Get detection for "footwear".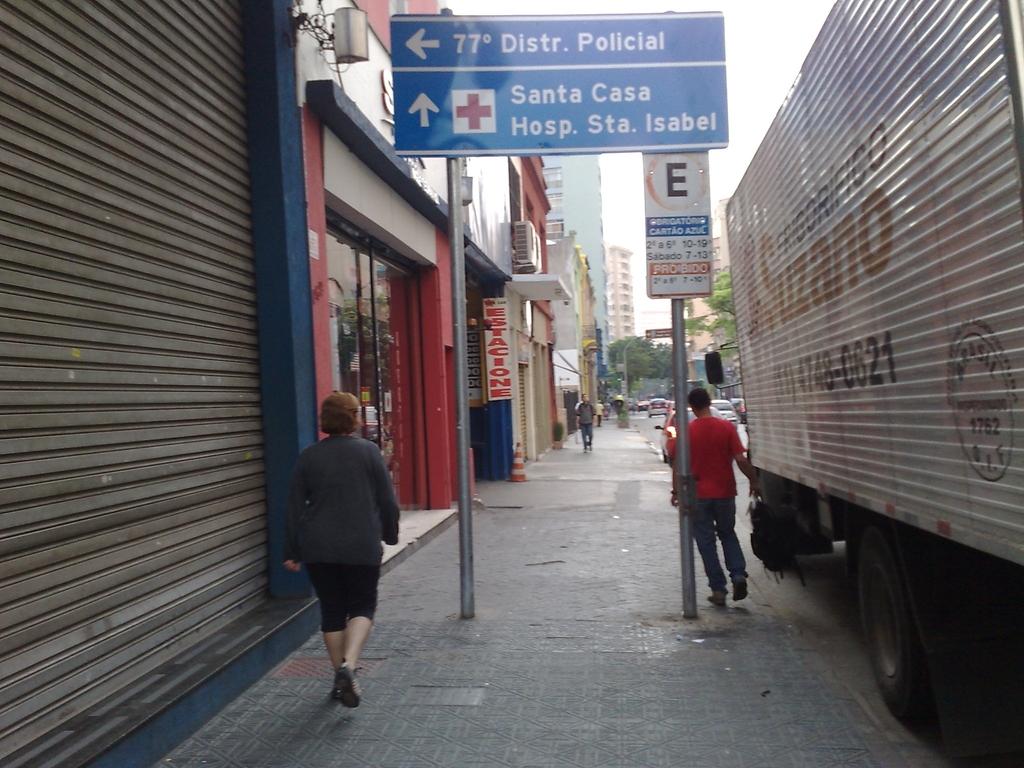
Detection: x1=703, y1=588, x2=729, y2=609.
